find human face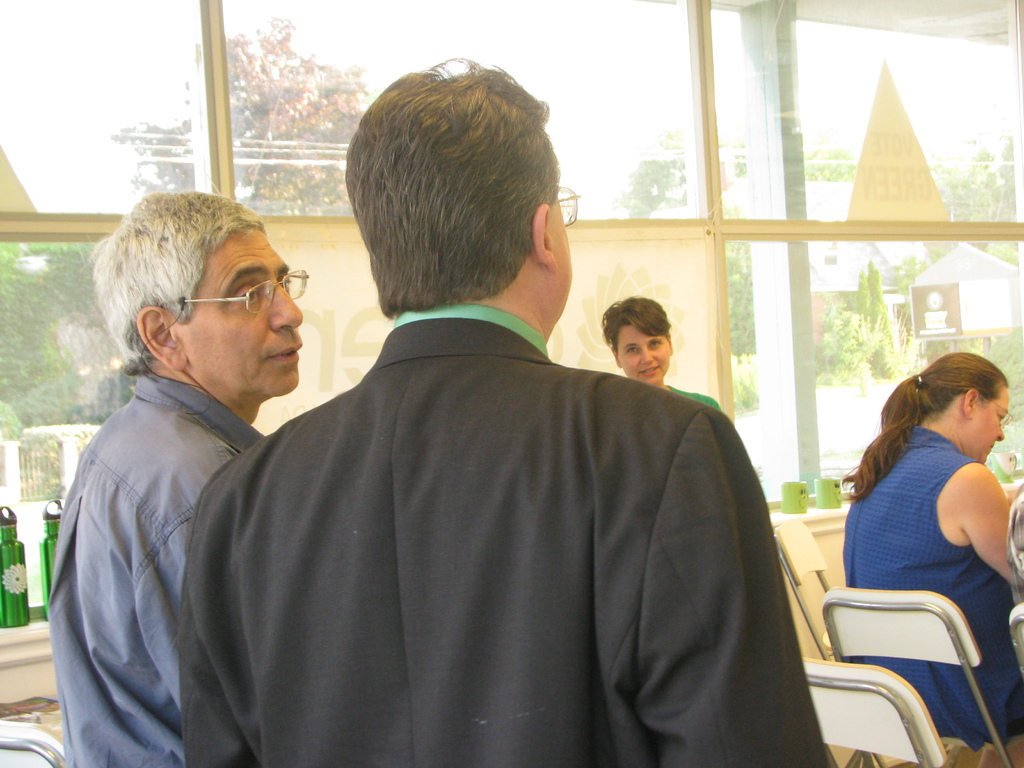
rect(177, 228, 310, 400)
